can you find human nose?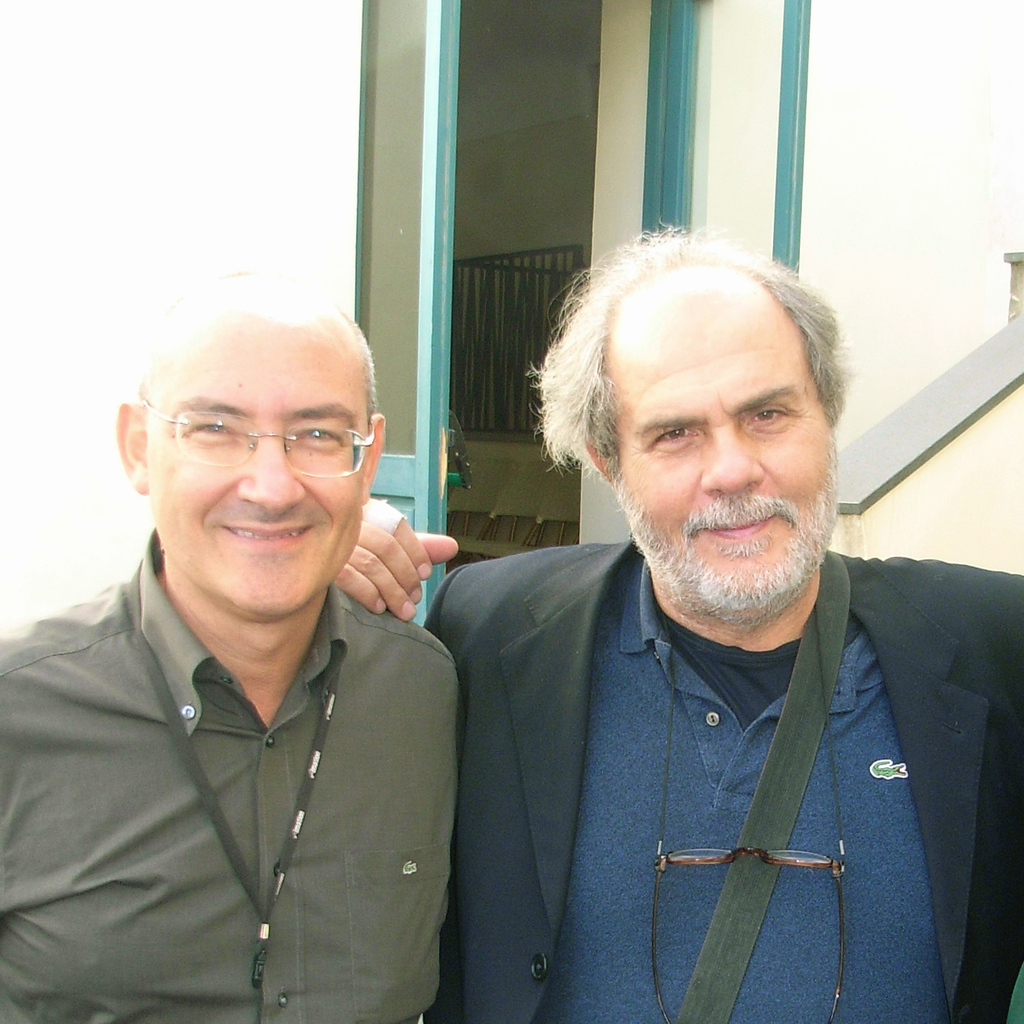
Yes, bounding box: [229, 434, 308, 513].
